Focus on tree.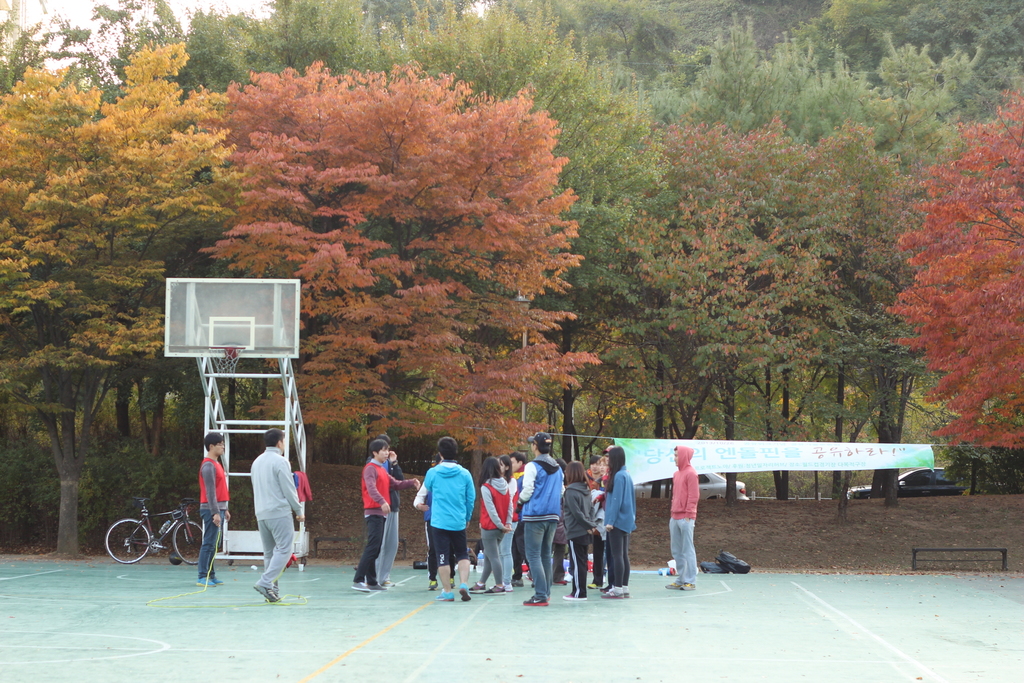
Focused at <box>0,0,180,109</box>.
